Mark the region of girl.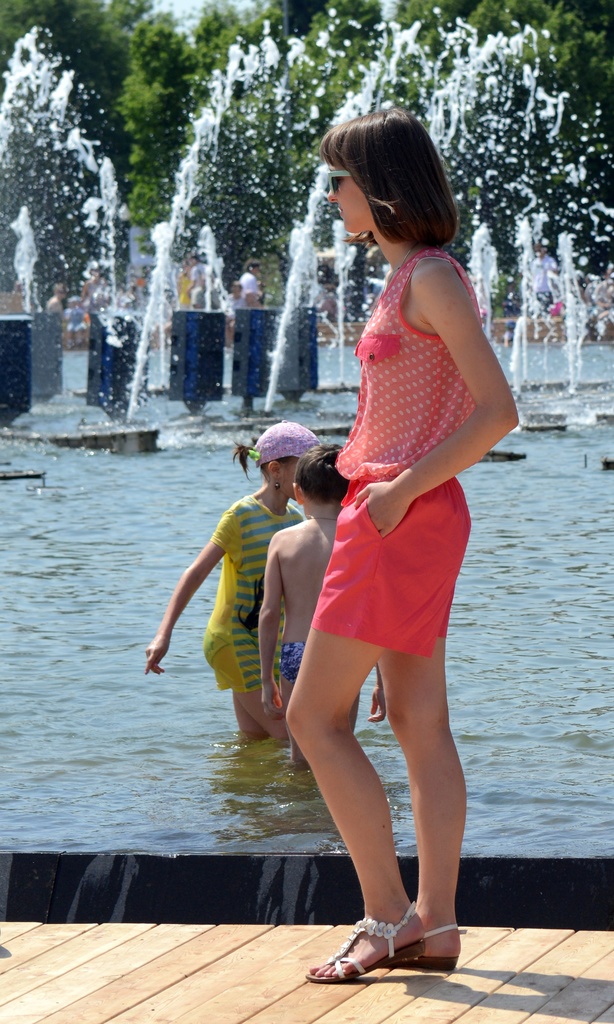
Region: <bbox>149, 419, 319, 736</bbox>.
